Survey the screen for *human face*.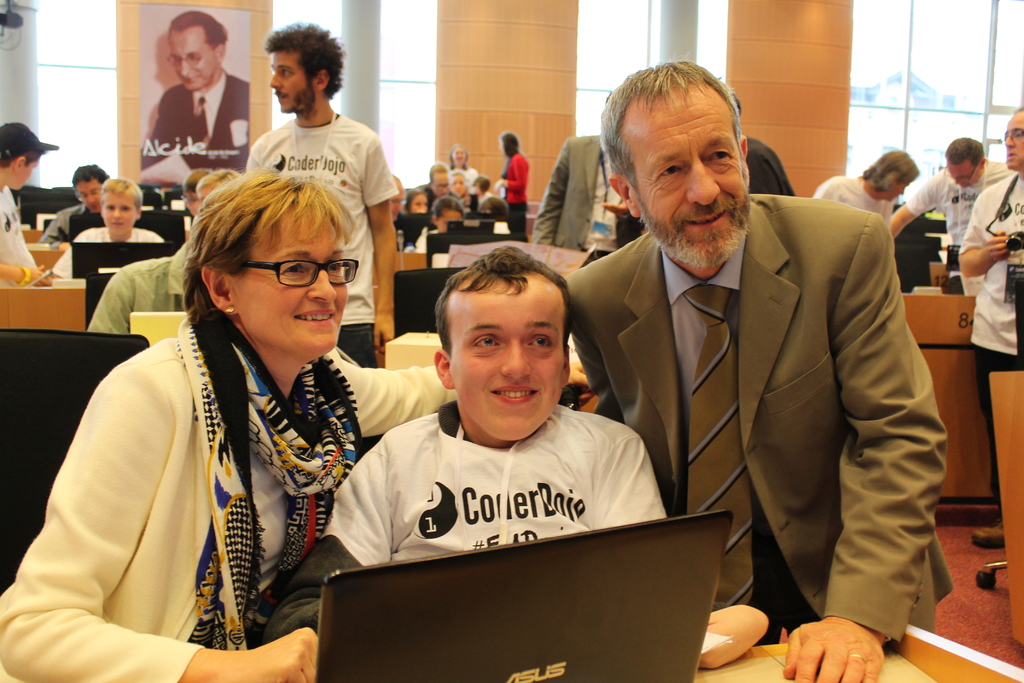
Survey found: region(76, 178, 101, 210).
